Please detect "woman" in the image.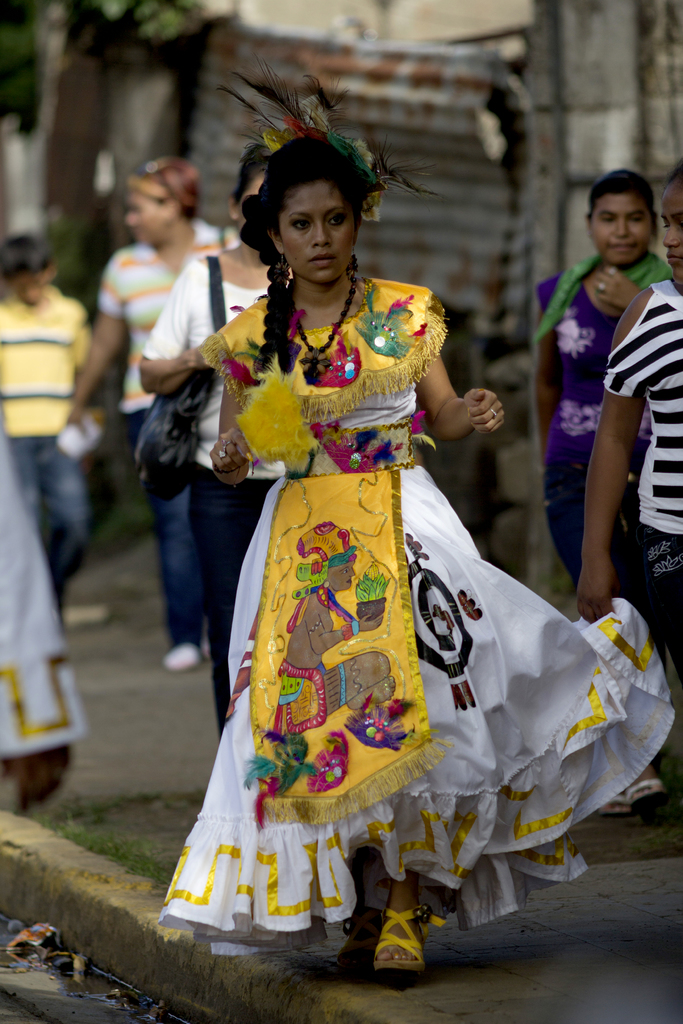
detection(148, 152, 643, 908).
